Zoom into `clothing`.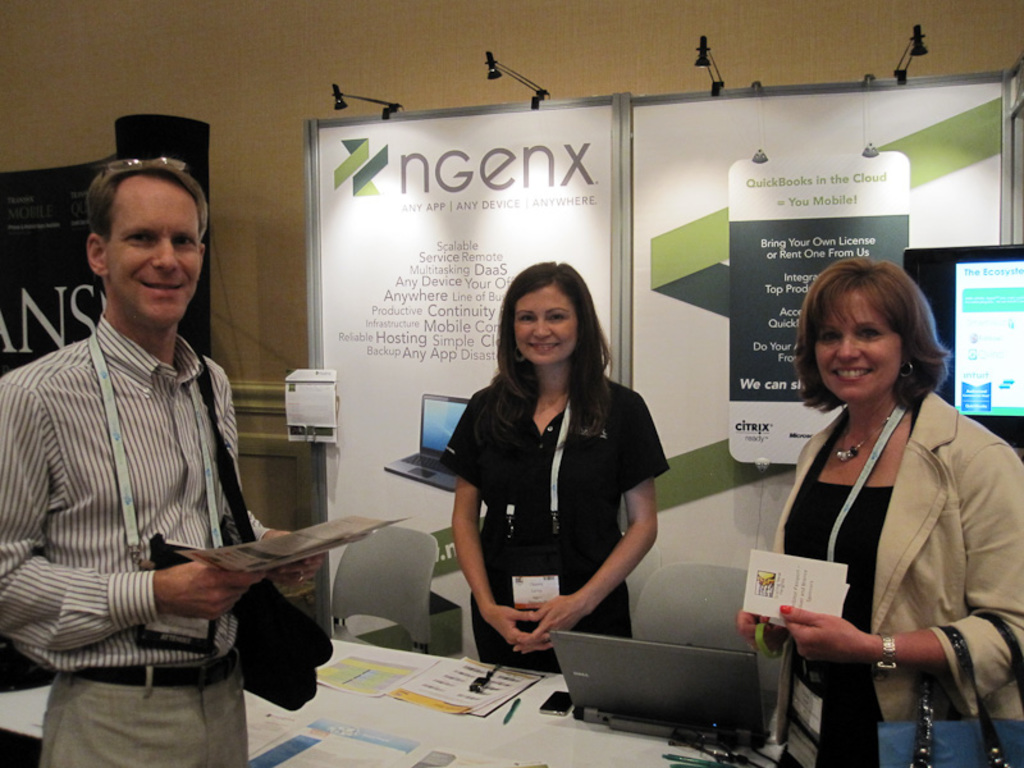
Zoom target: (36, 278, 266, 767).
